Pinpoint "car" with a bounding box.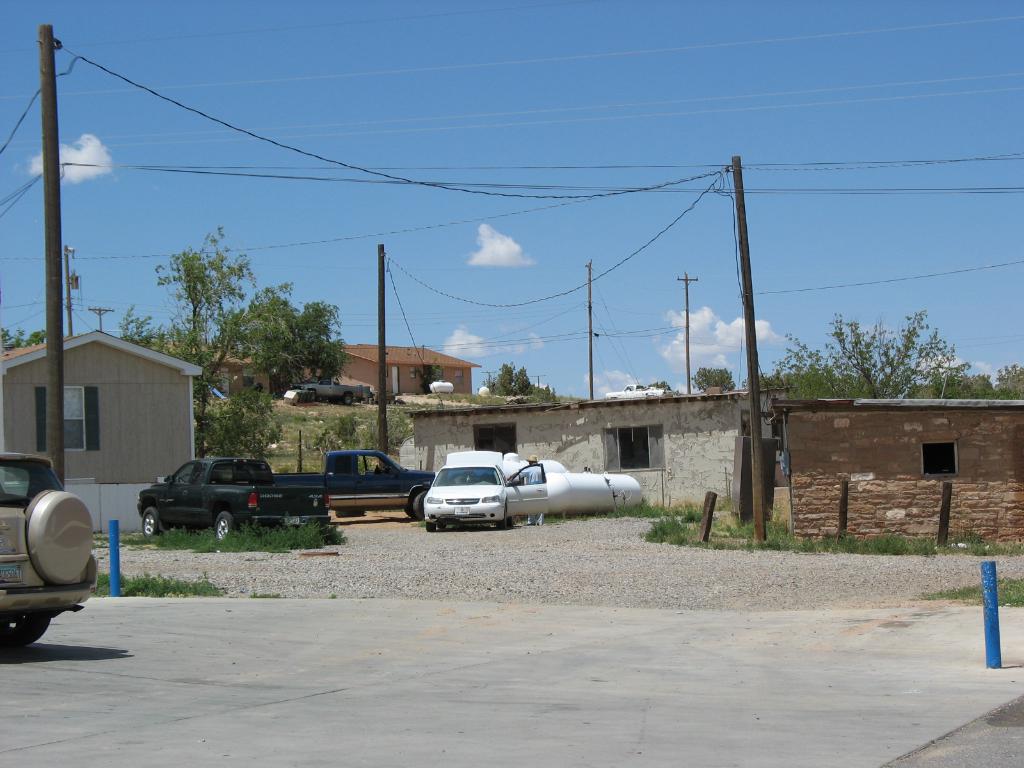
0/451/106/655.
